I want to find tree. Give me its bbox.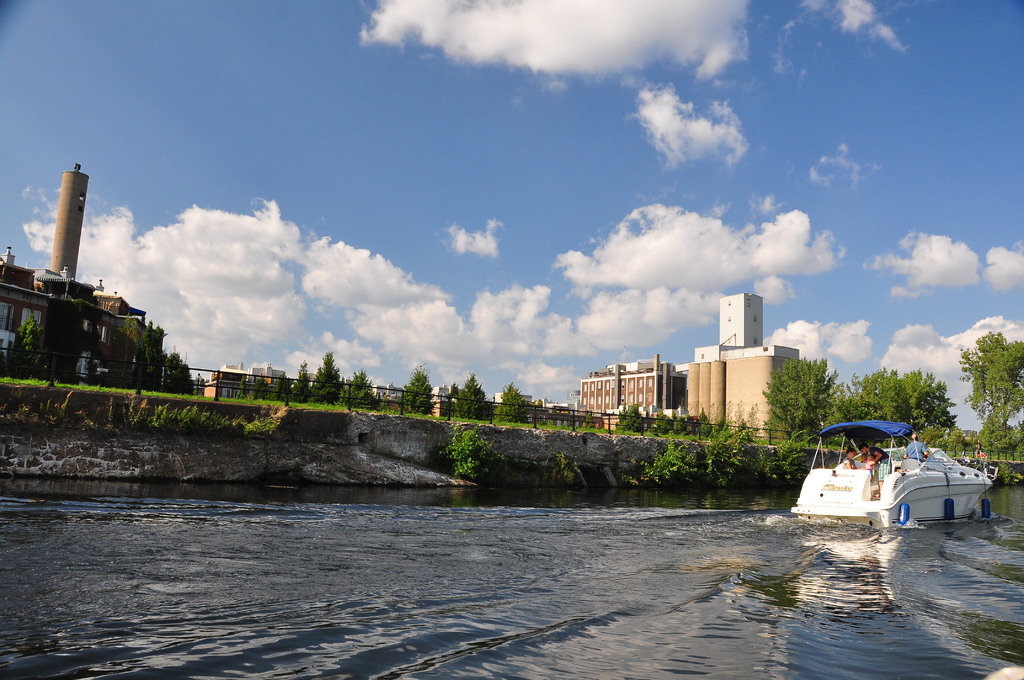
339, 370, 397, 412.
